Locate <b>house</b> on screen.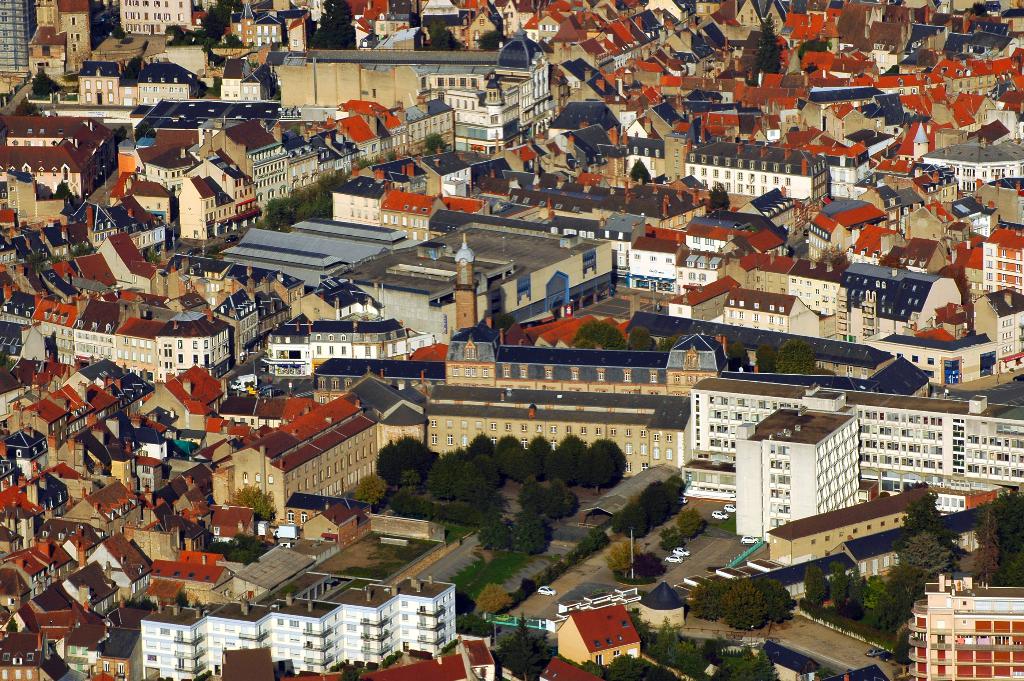
On screen at bbox=[690, 373, 1023, 498].
